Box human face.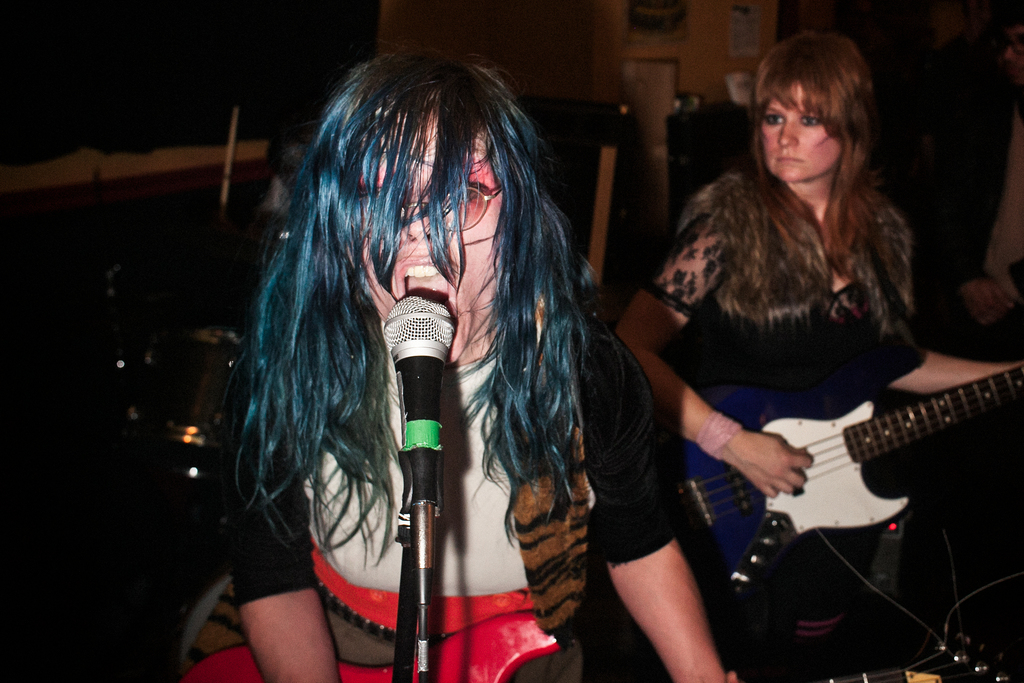
[left=760, top=76, right=842, bottom=177].
